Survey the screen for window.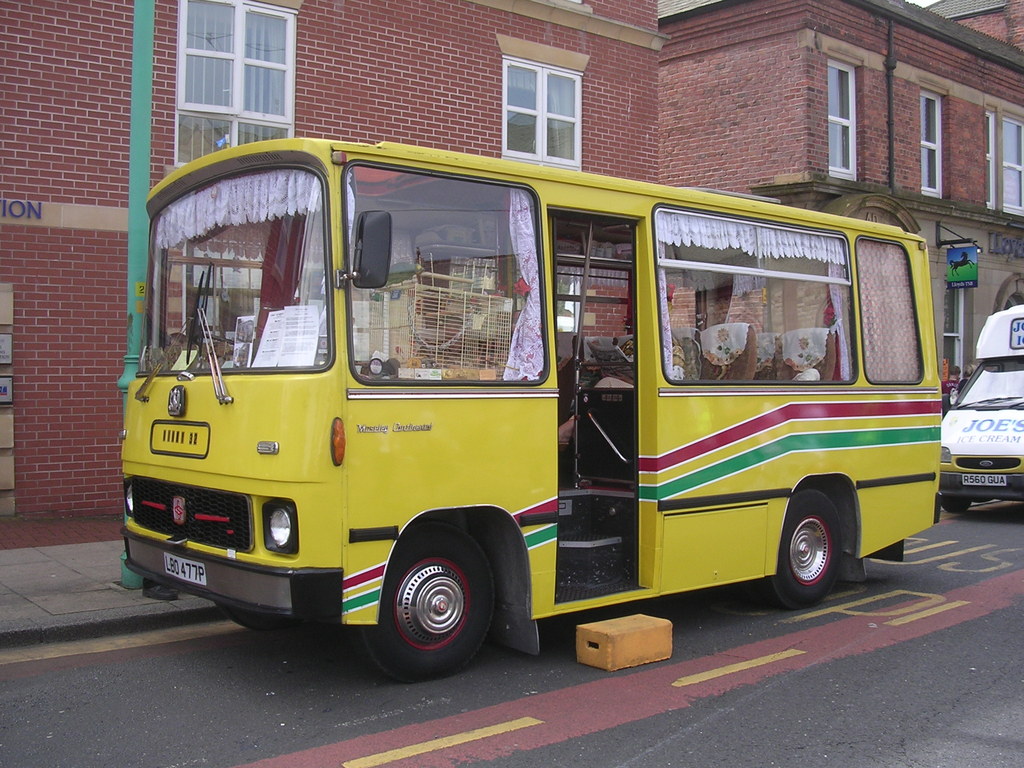
Survey found: (left=822, top=53, right=858, bottom=178).
